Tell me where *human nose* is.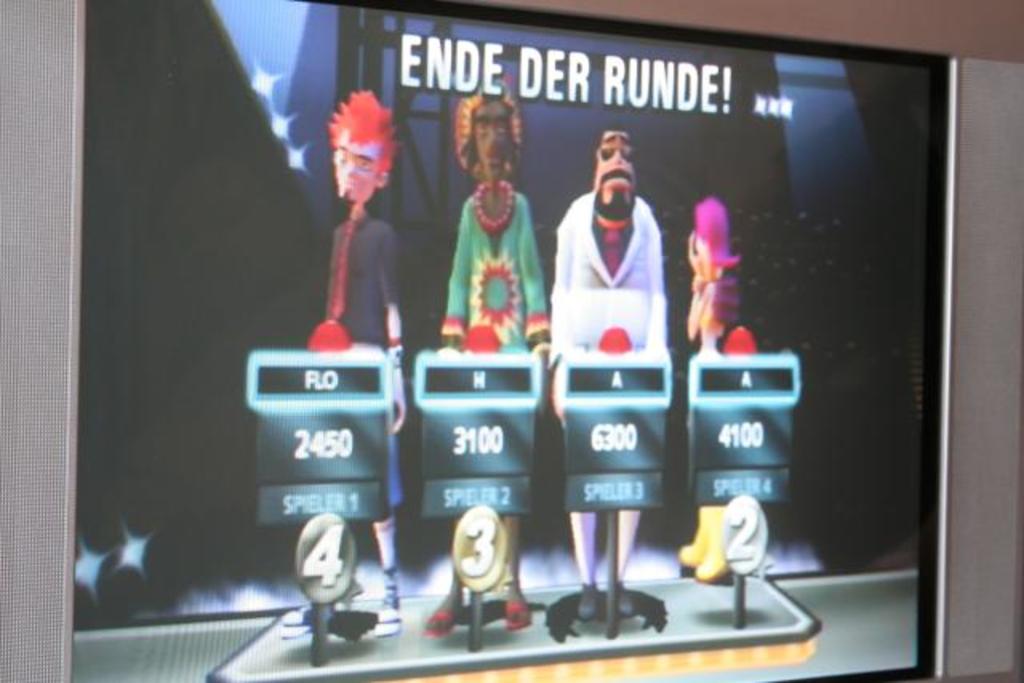
*human nose* is at pyautogui.locateOnScreen(482, 133, 494, 154).
